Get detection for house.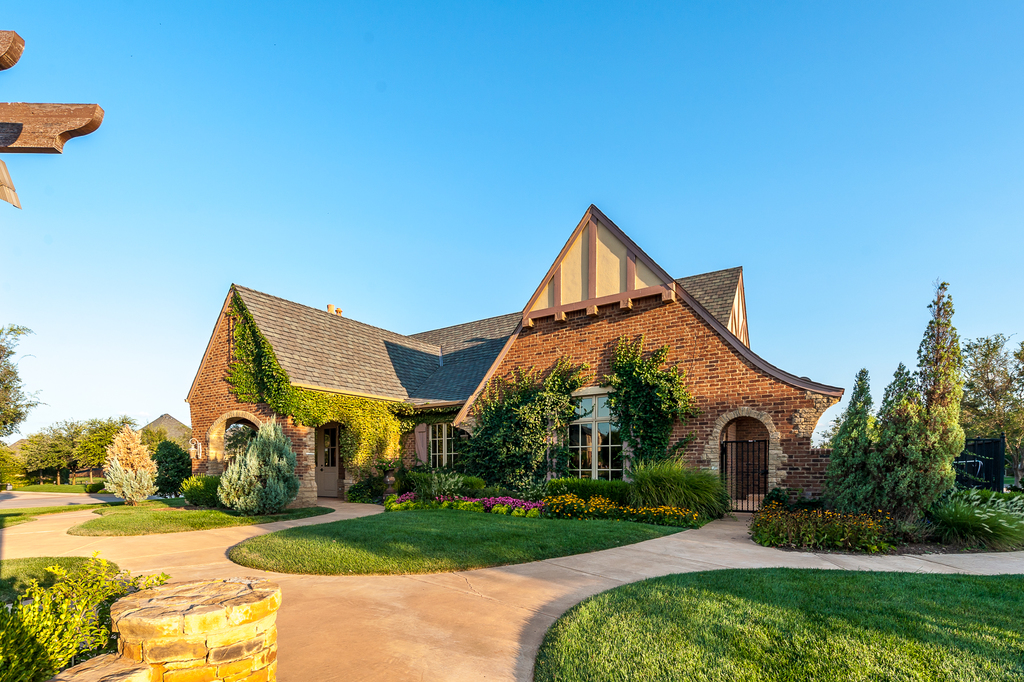
Detection: pyautogui.locateOnScreen(180, 198, 834, 513).
